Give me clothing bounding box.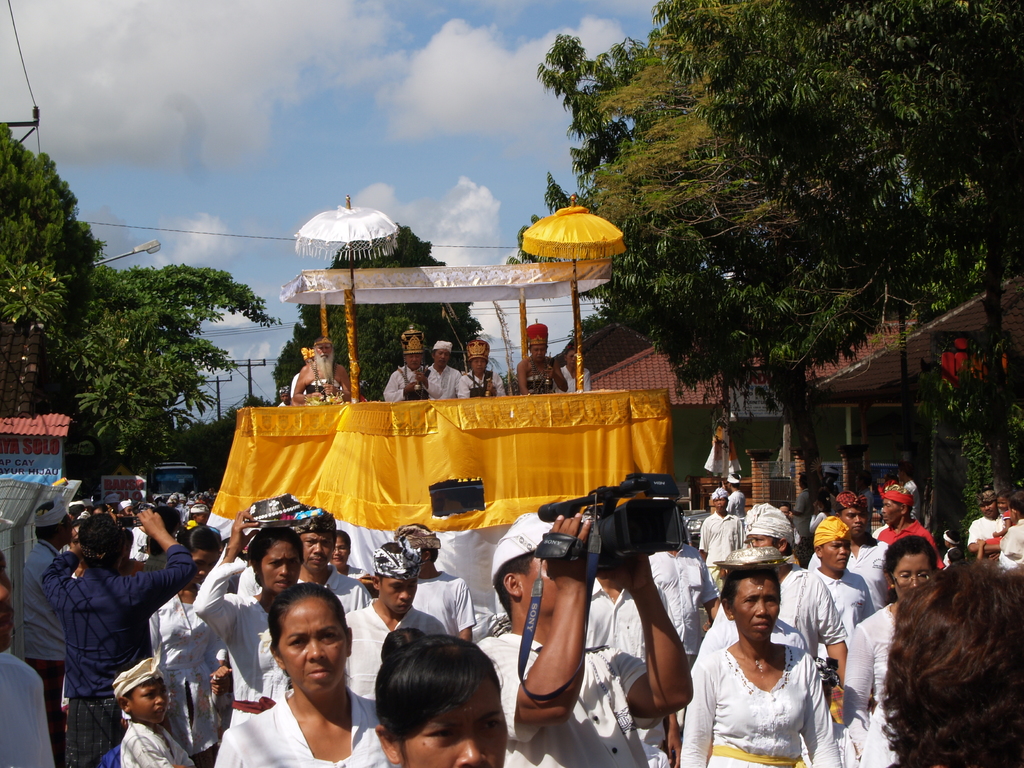
(left=728, top=488, right=741, bottom=516).
